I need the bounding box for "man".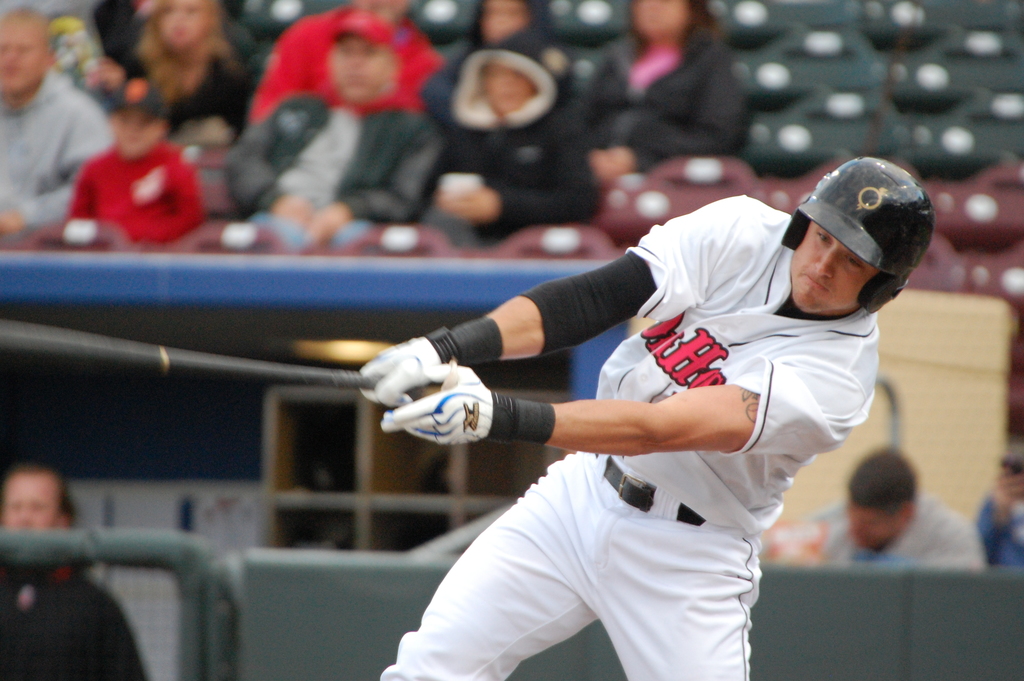
Here it is: detection(972, 444, 1023, 570).
